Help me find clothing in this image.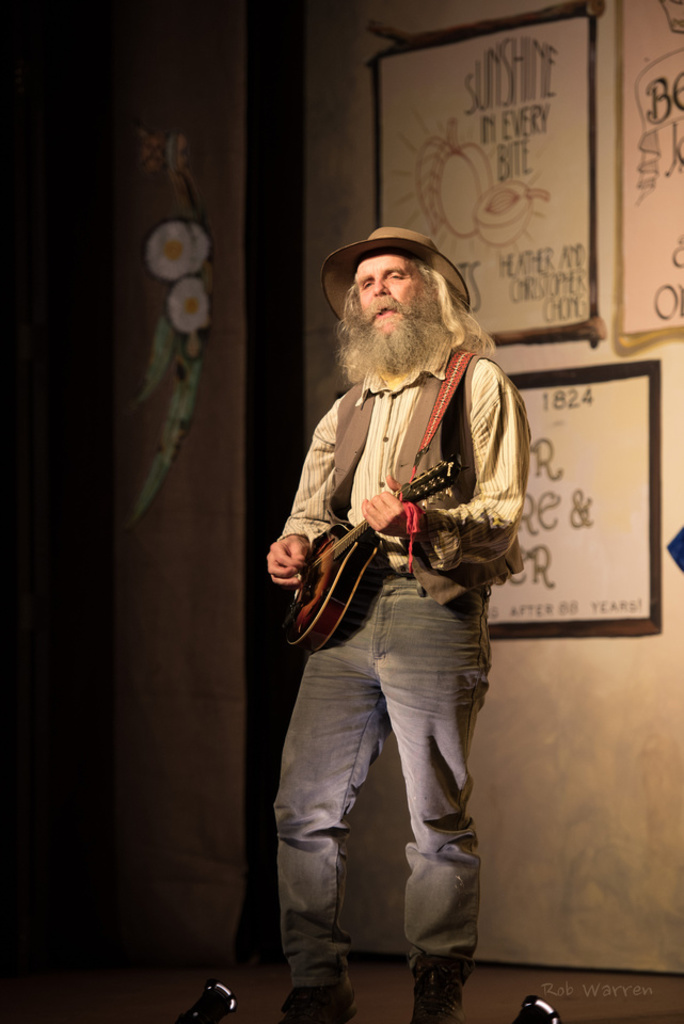
Found it: select_region(324, 350, 532, 608).
